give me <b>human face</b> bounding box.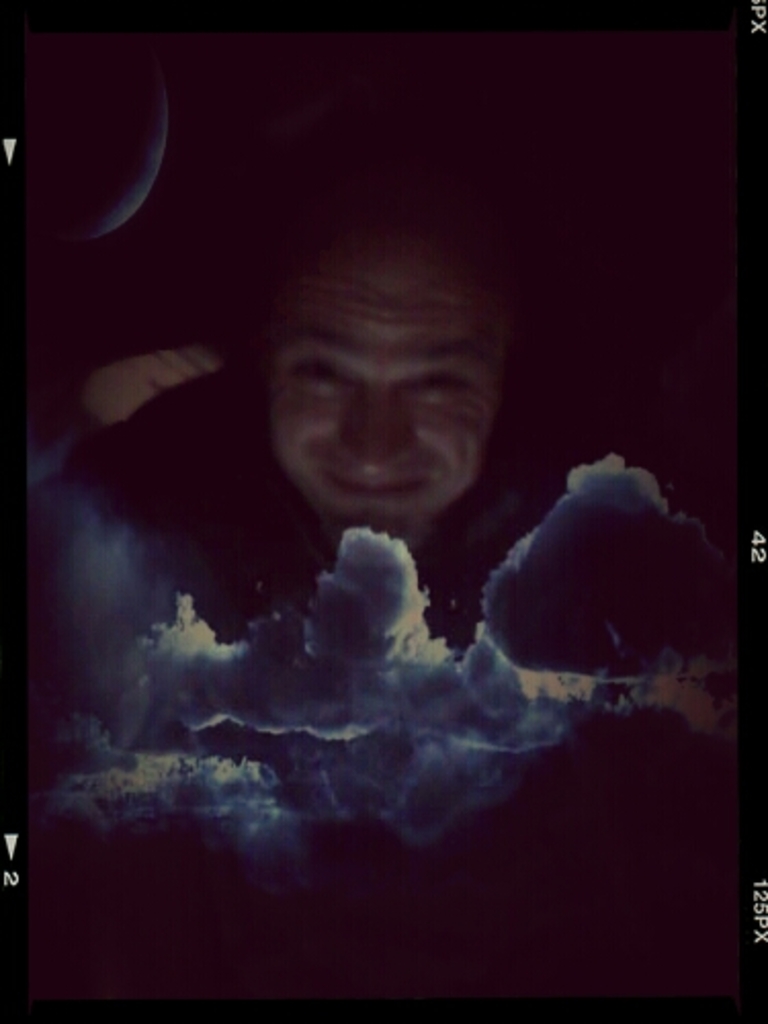
bbox=(266, 231, 512, 537).
